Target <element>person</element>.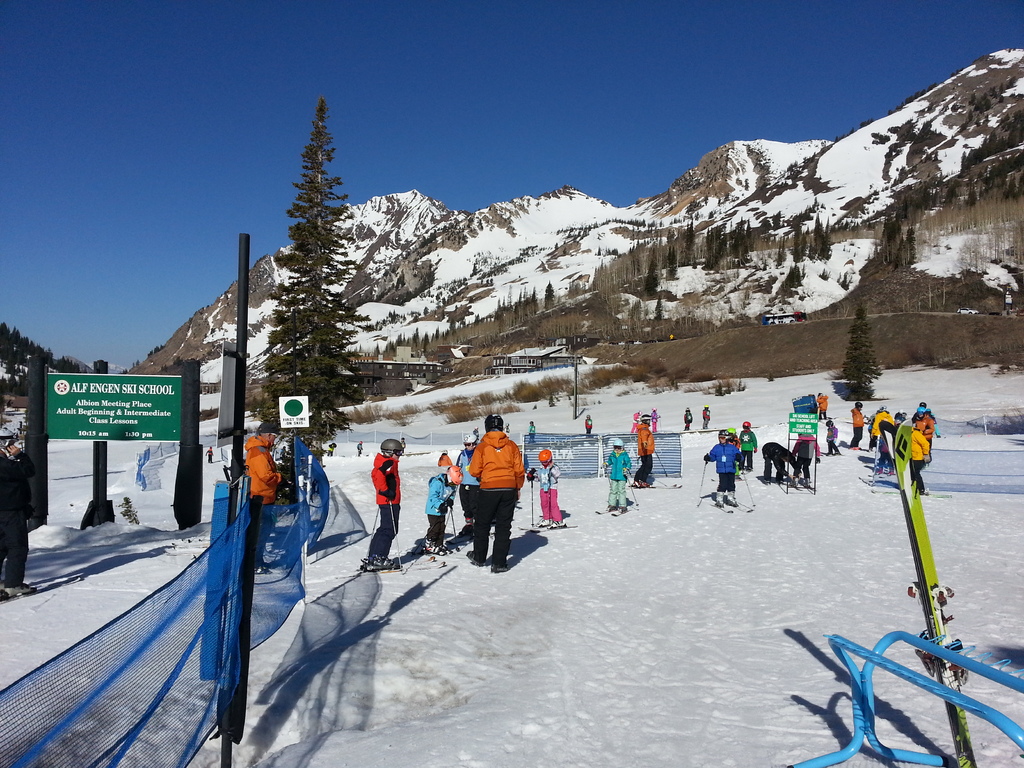
Target region: select_region(424, 450, 457, 547).
